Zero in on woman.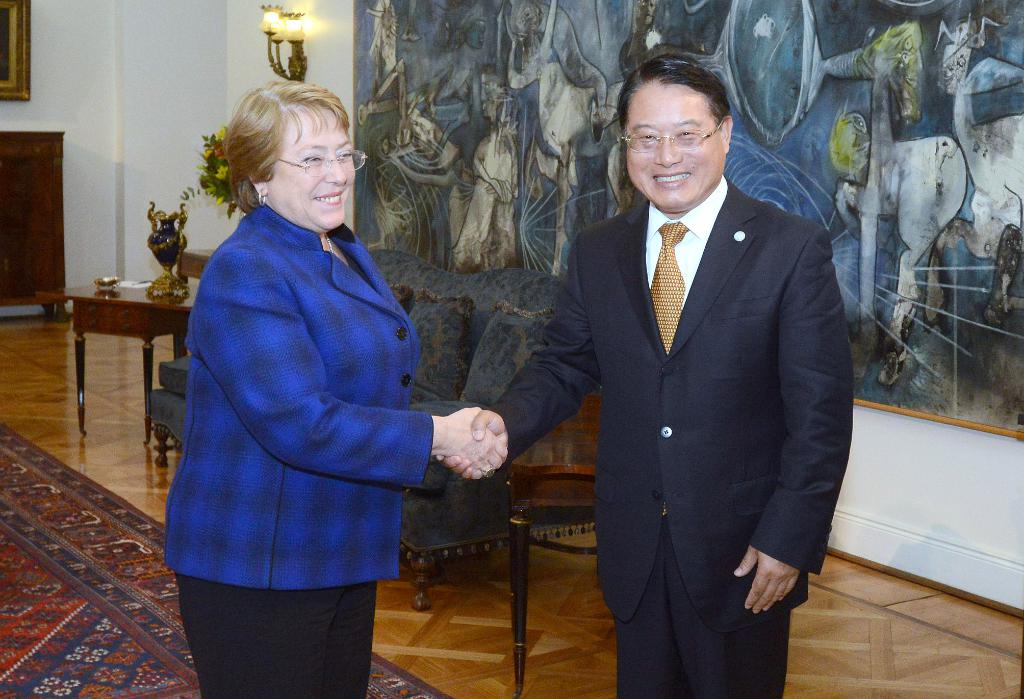
Zeroed in: [157, 73, 498, 683].
